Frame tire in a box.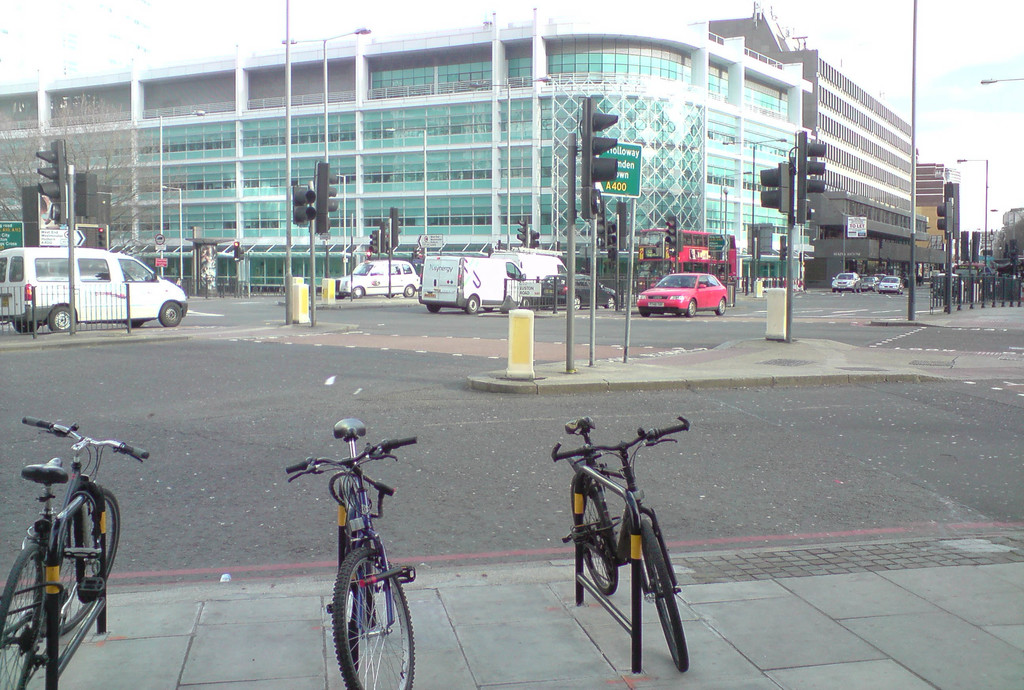
bbox(521, 296, 531, 307).
